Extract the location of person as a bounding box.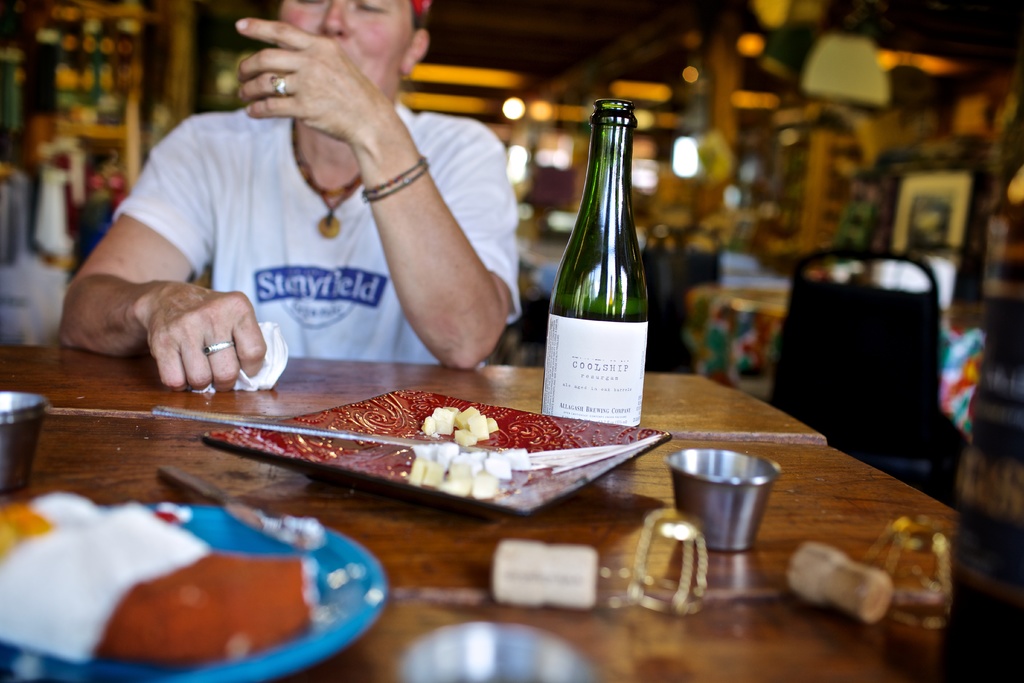
rect(54, 0, 522, 425).
